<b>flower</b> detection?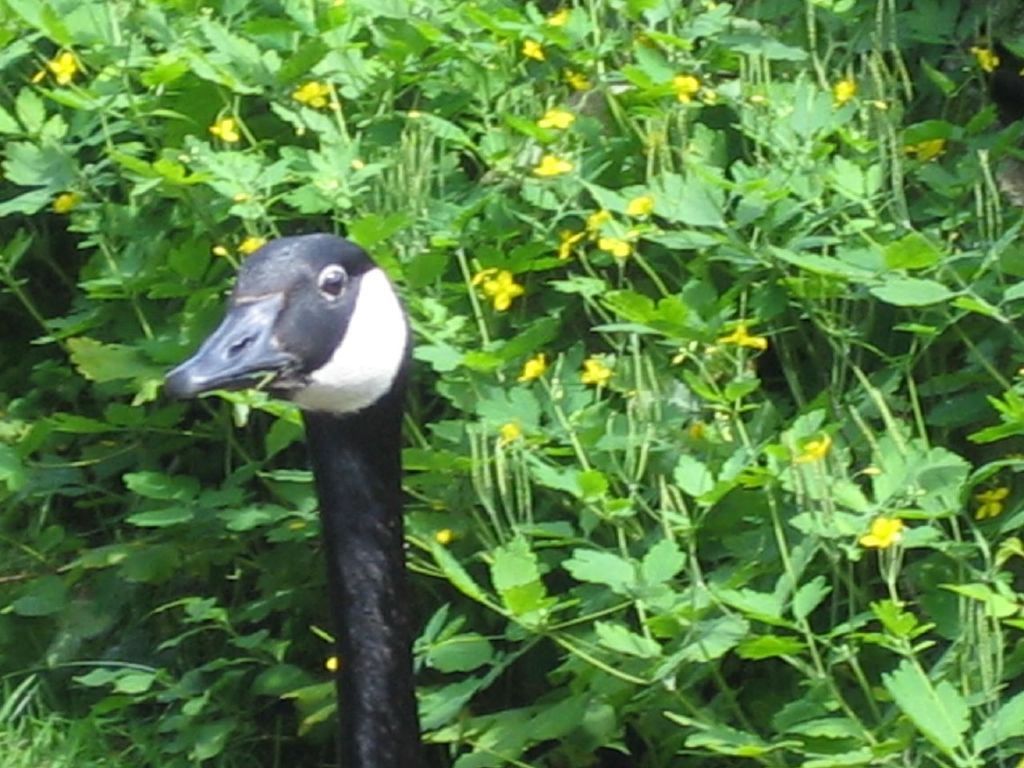
493, 424, 524, 450
